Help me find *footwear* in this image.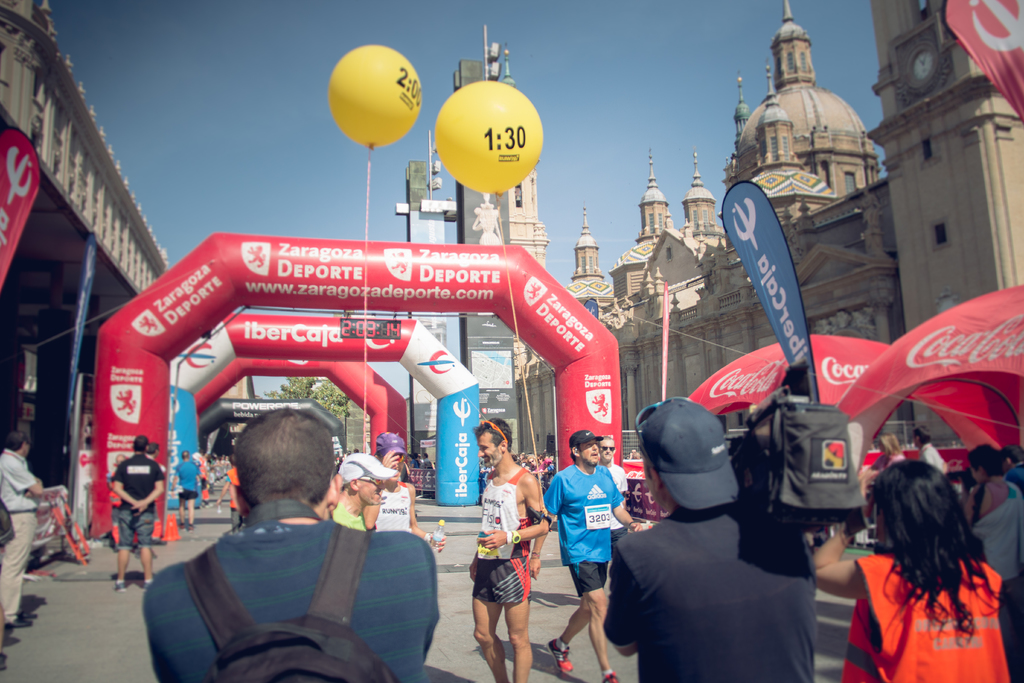
Found it: Rect(547, 638, 573, 671).
